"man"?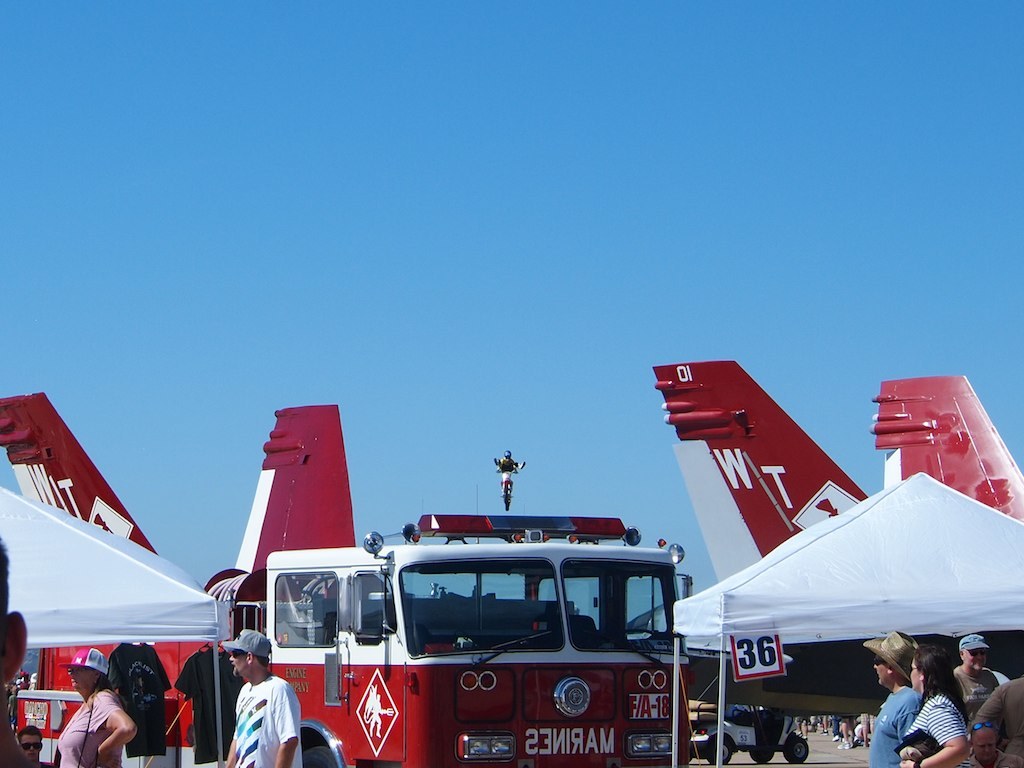
950:718:1023:767
